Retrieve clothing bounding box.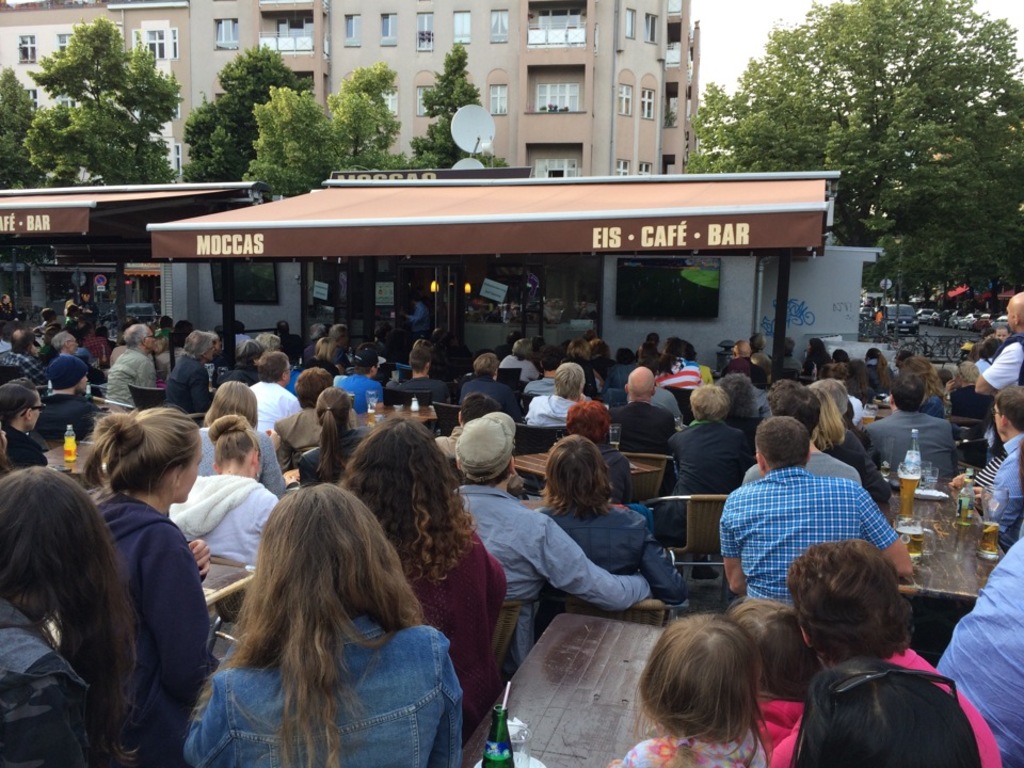
Bounding box: select_region(534, 492, 698, 607).
